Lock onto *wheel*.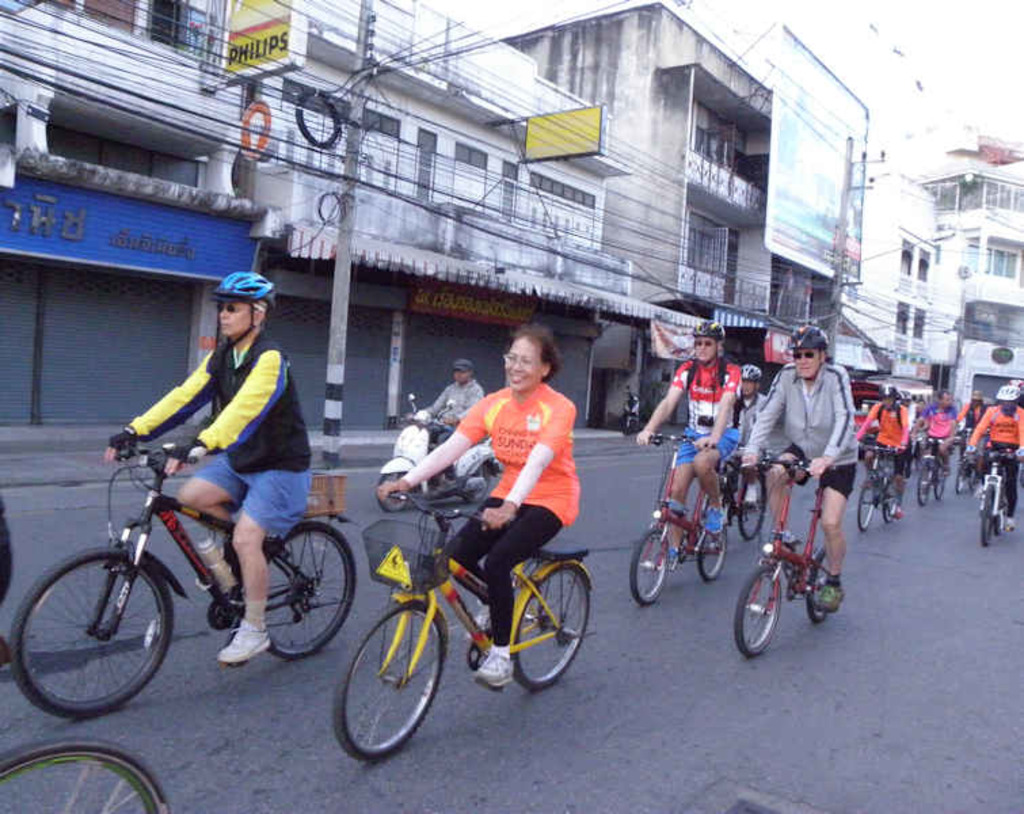
Locked: [380, 473, 410, 516].
